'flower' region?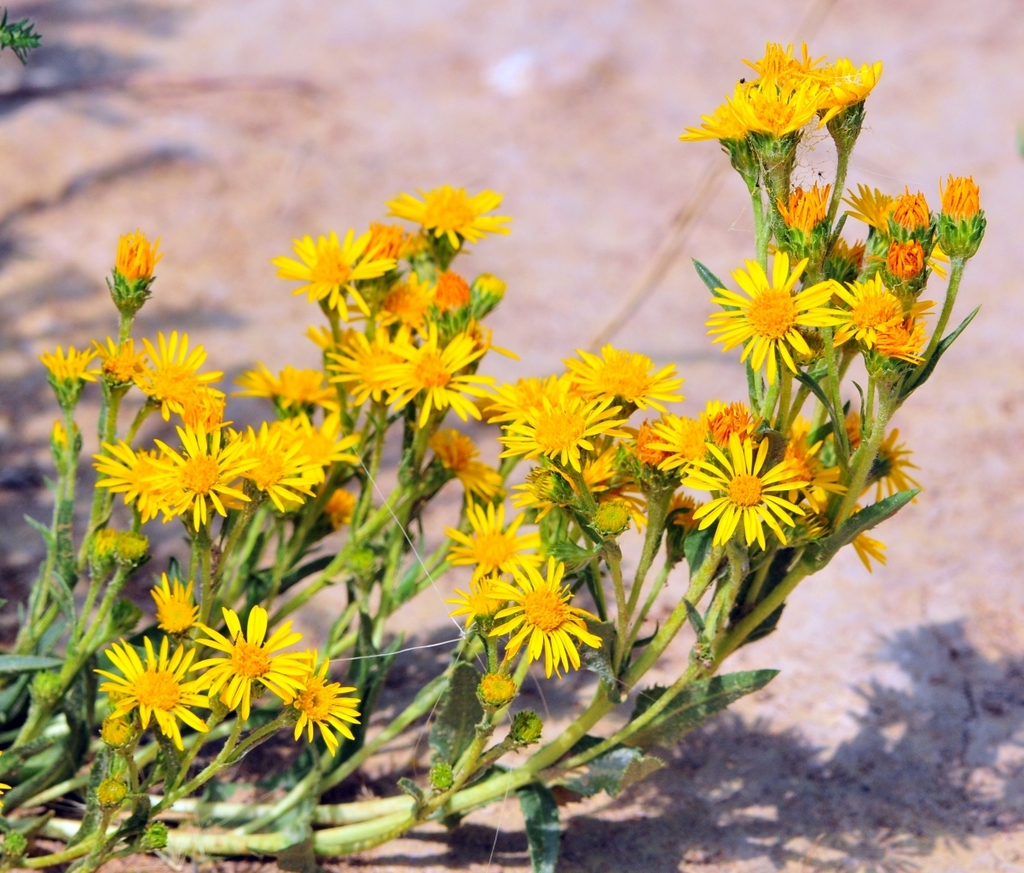
bbox=[425, 421, 506, 508]
